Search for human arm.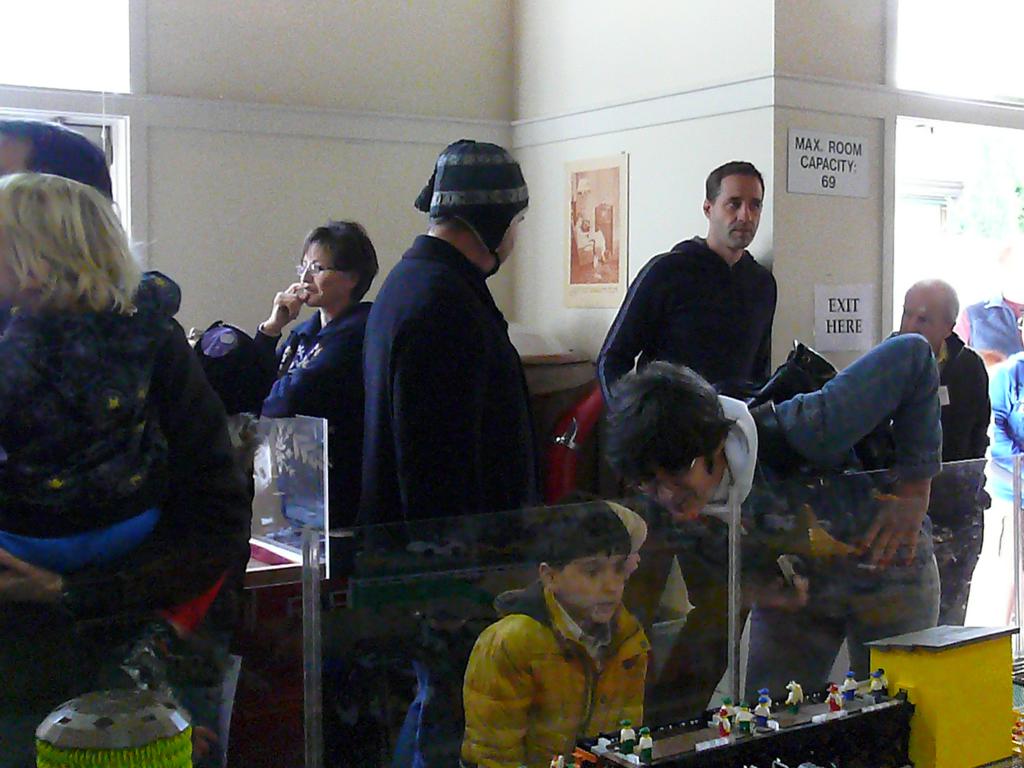
Found at bbox=[596, 250, 676, 409].
